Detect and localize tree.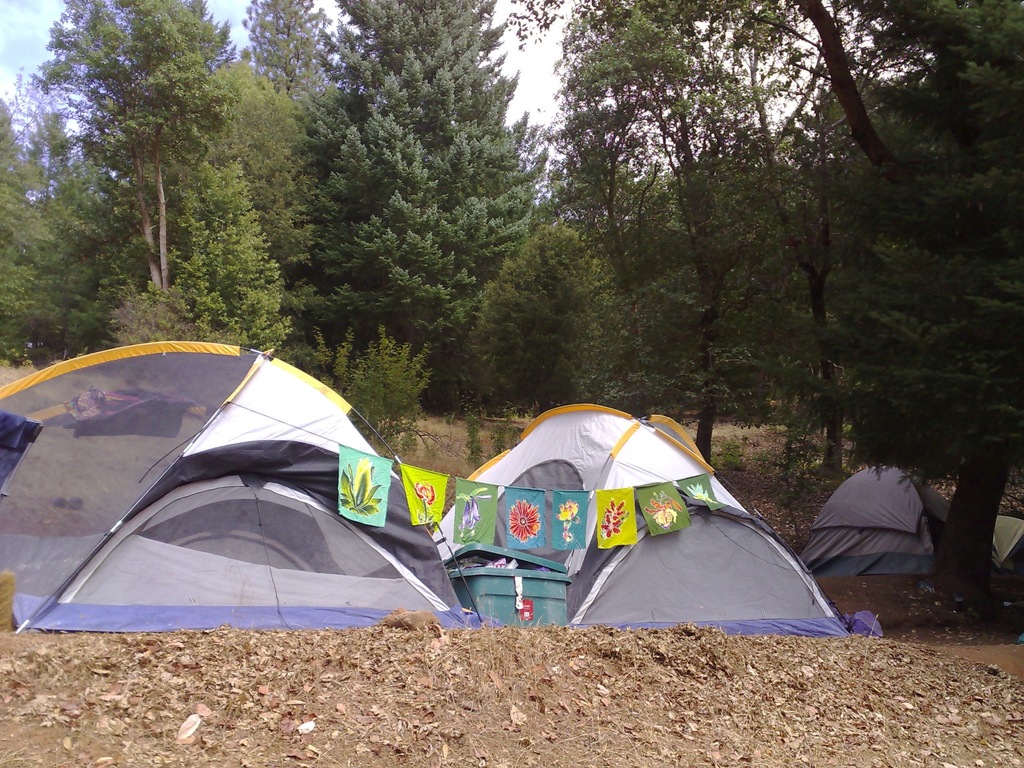
Localized at detection(567, 0, 700, 459).
